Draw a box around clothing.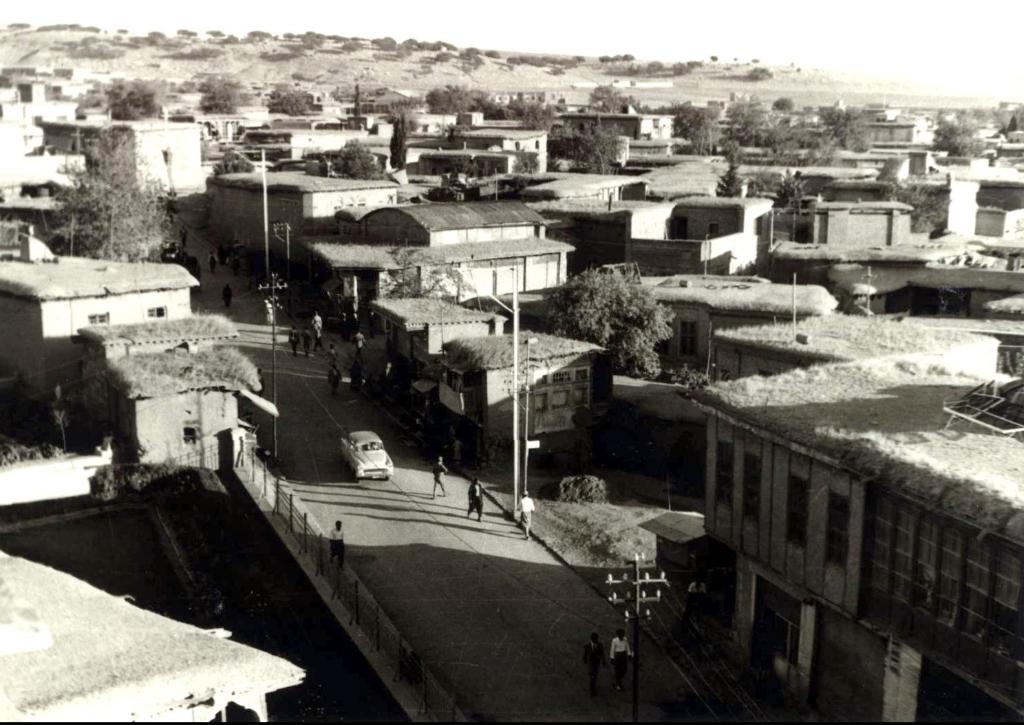
(x1=206, y1=256, x2=218, y2=270).
